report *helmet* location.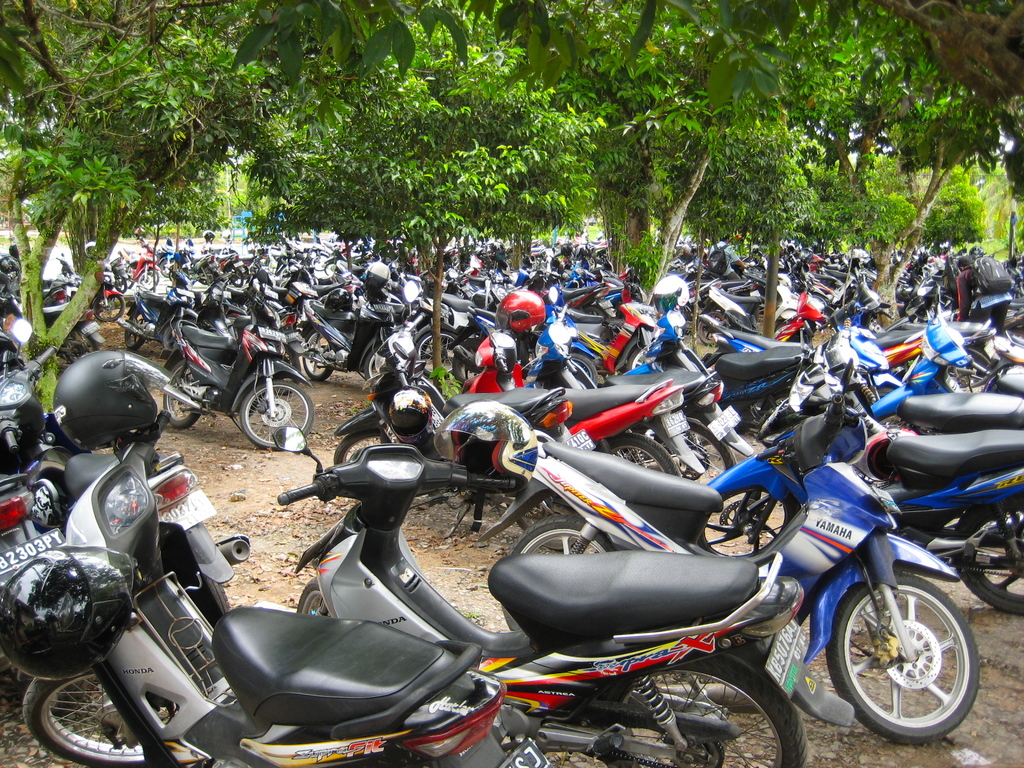
Report: BBox(492, 290, 545, 338).
